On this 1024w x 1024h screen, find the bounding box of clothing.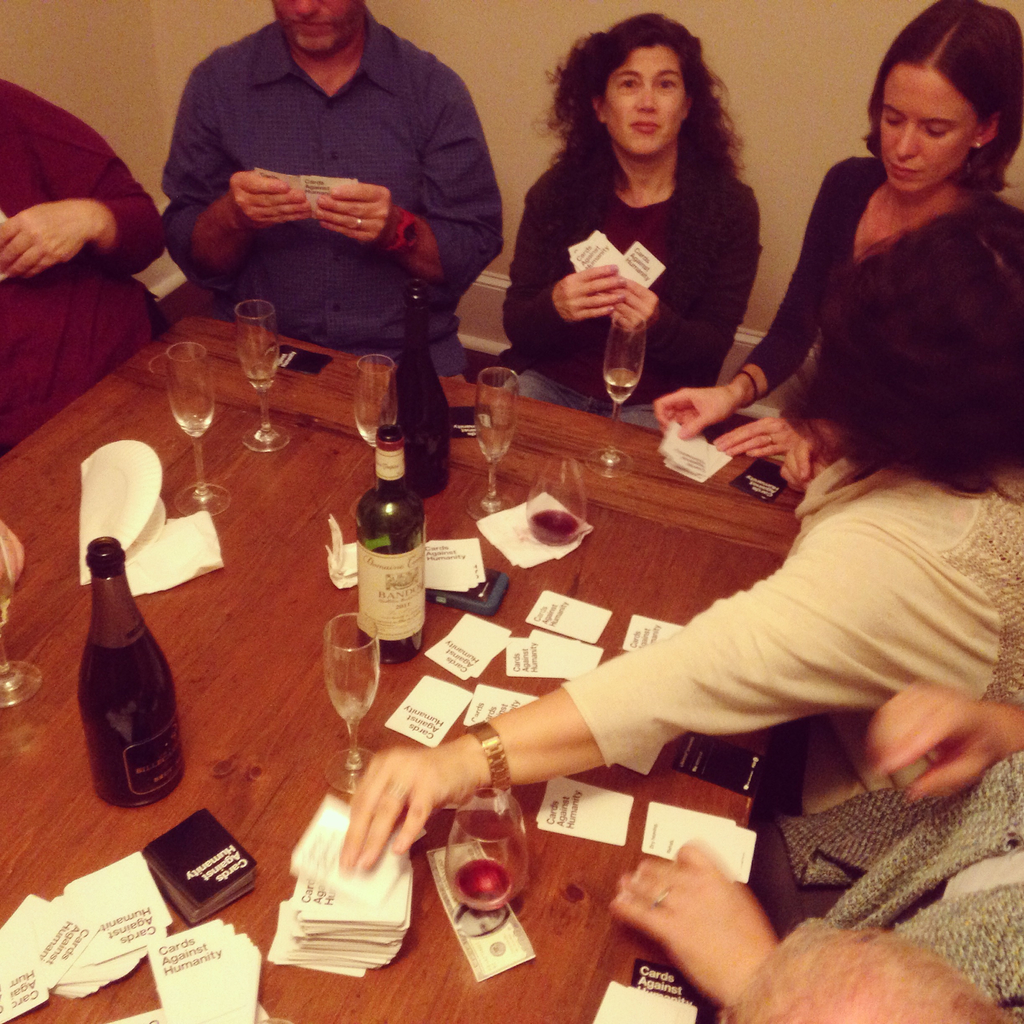
Bounding box: [x1=562, y1=442, x2=1023, y2=810].
